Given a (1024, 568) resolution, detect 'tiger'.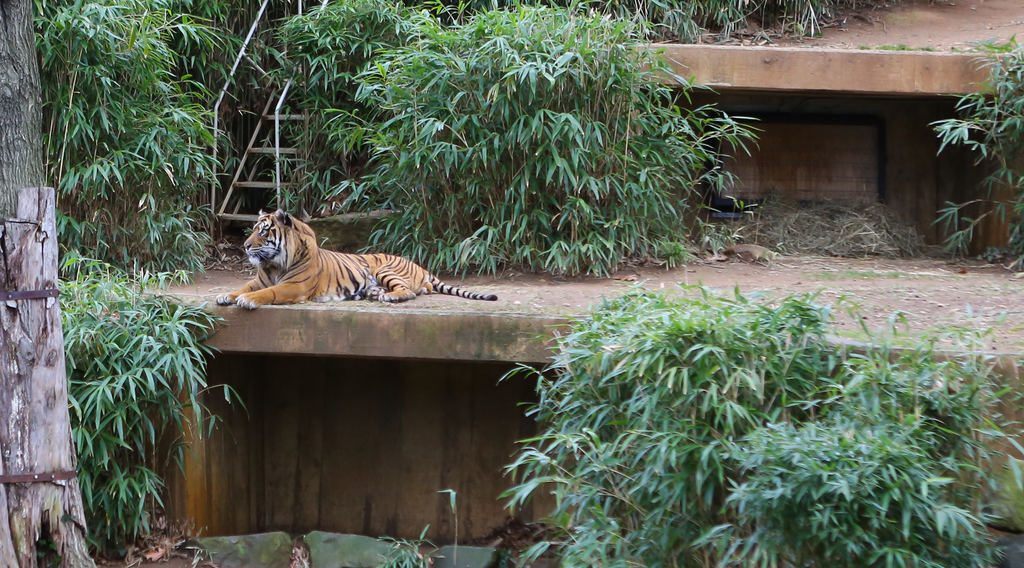
<region>214, 209, 498, 313</region>.
